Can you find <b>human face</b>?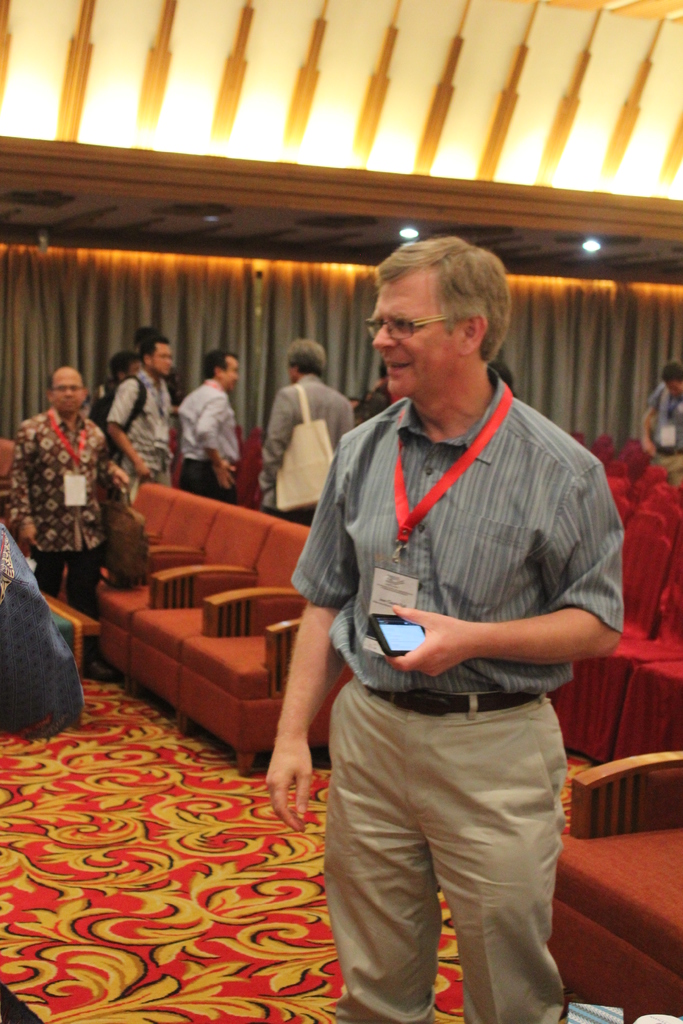
Yes, bounding box: region(363, 268, 463, 399).
